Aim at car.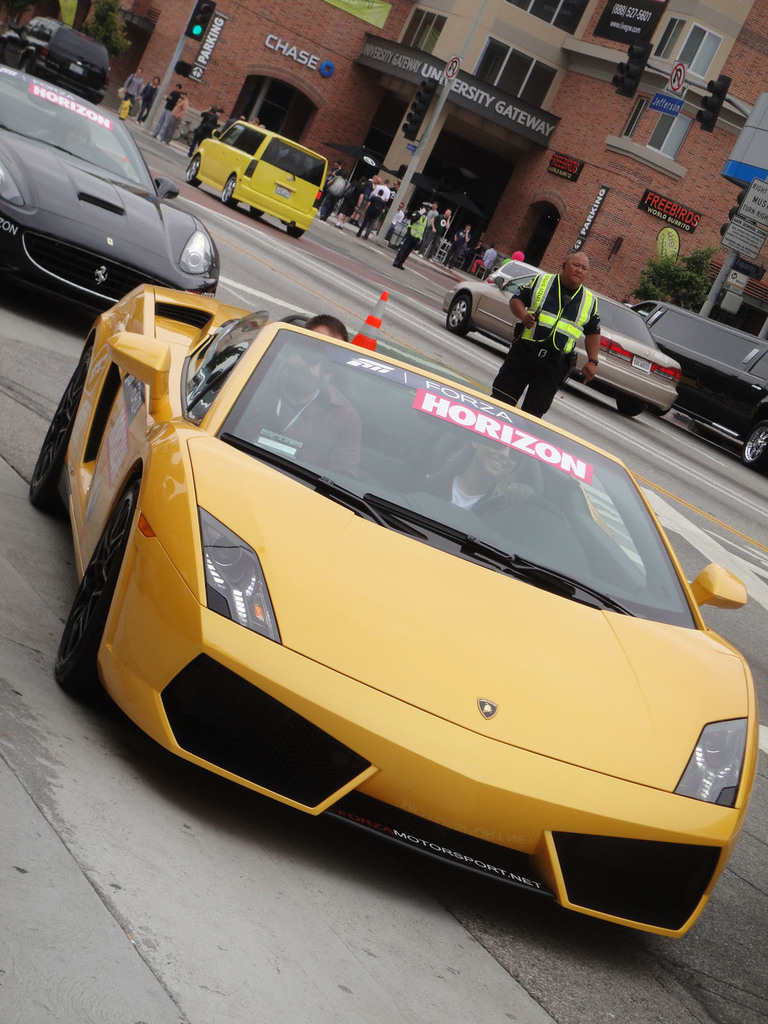
Aimed at x1=0 y1=42 x2=251 y2=332.
